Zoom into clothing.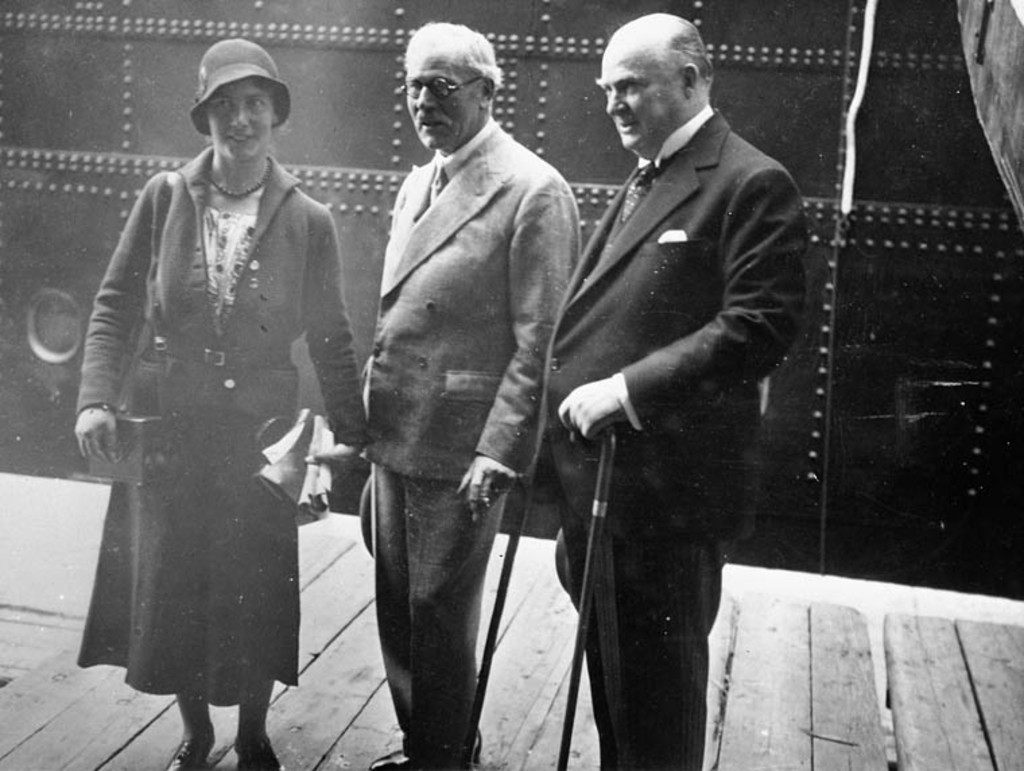
Zoom target: [49, 105, 337, 727].
